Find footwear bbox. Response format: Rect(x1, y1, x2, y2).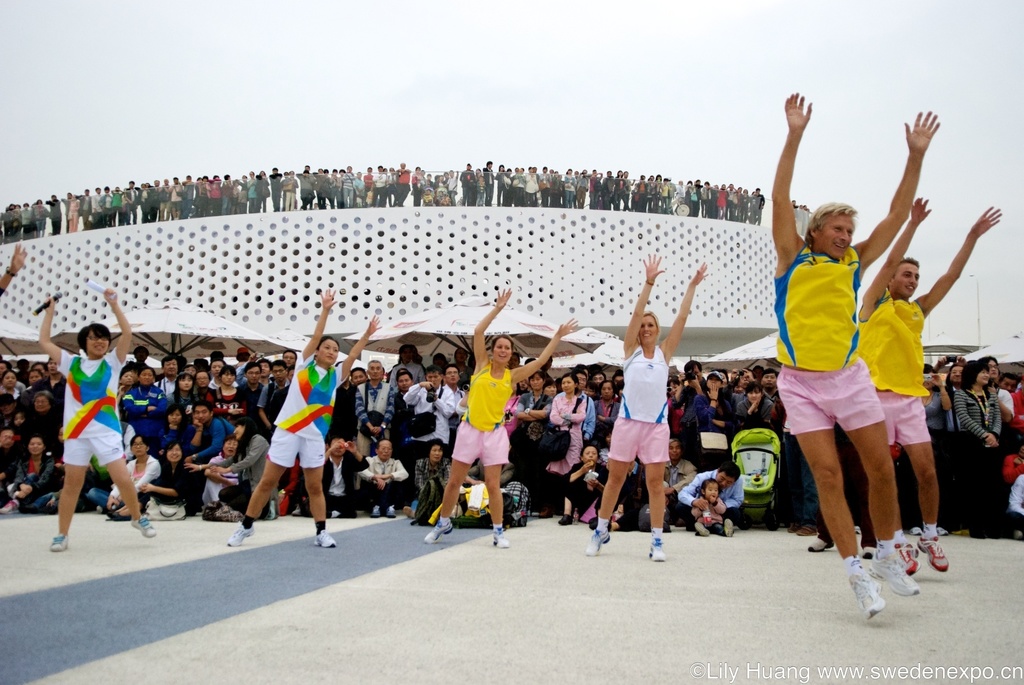
Rect(845, 565, 890, 622).
